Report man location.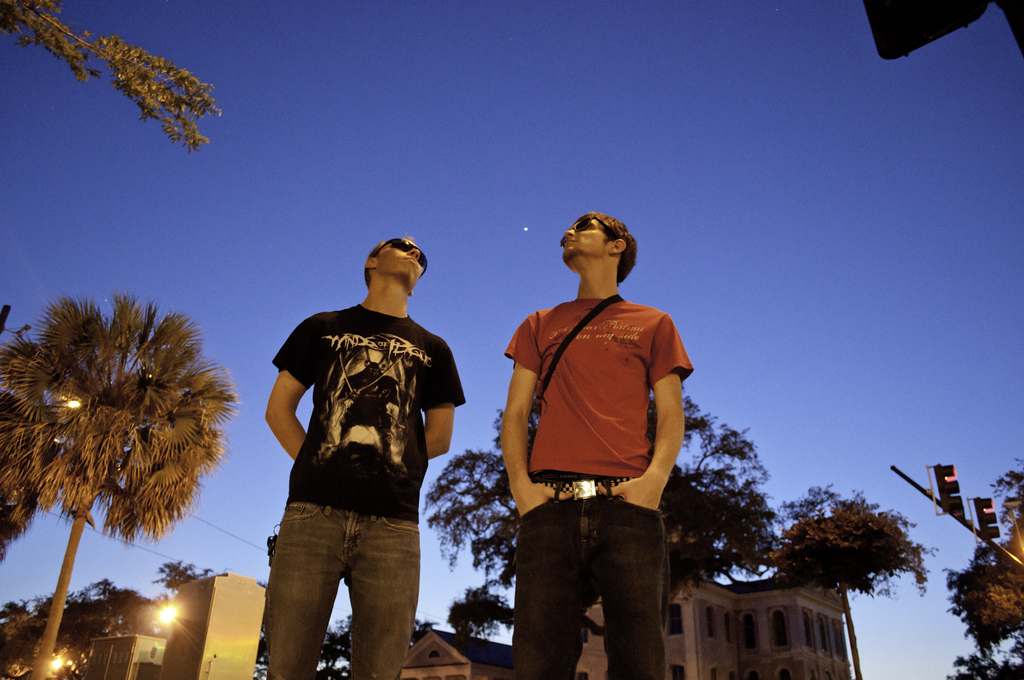
Report: 262:232:463:679.
